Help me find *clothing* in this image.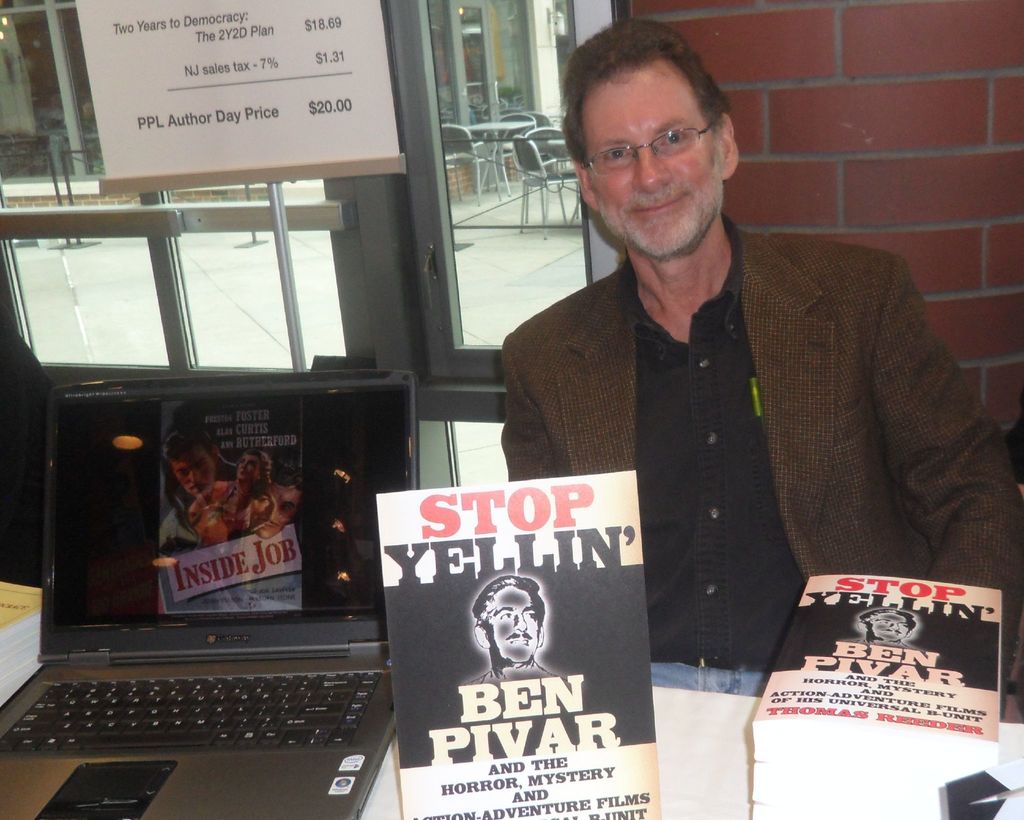
Found it: bbox(490, 204, 977, 737).
